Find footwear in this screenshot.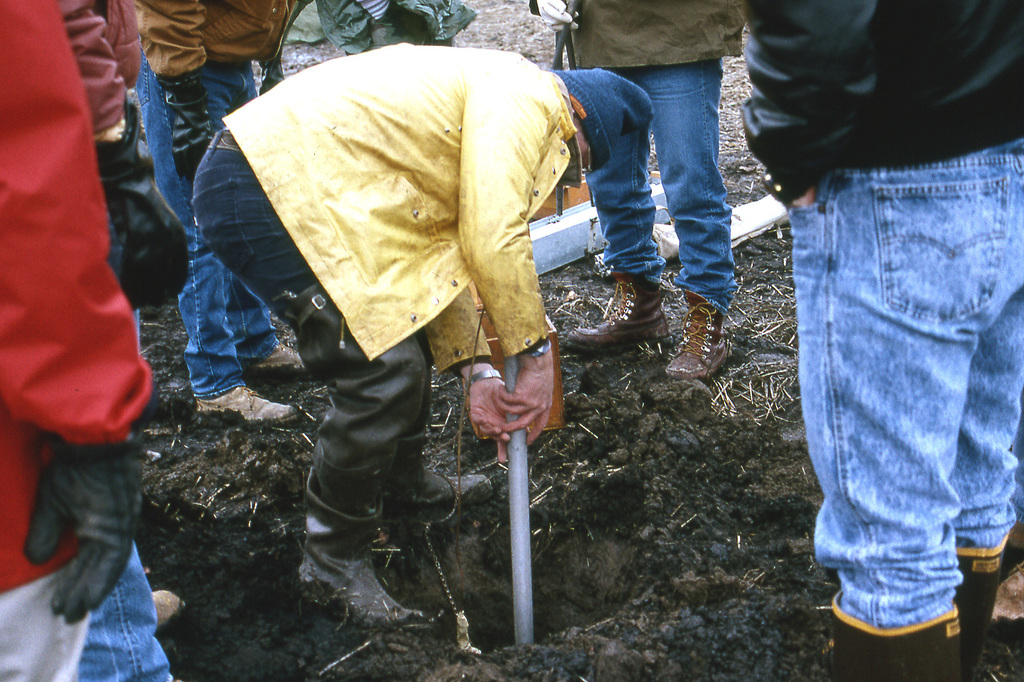
The bounding box for footwear is BBox(659, 291, 733, 377).
